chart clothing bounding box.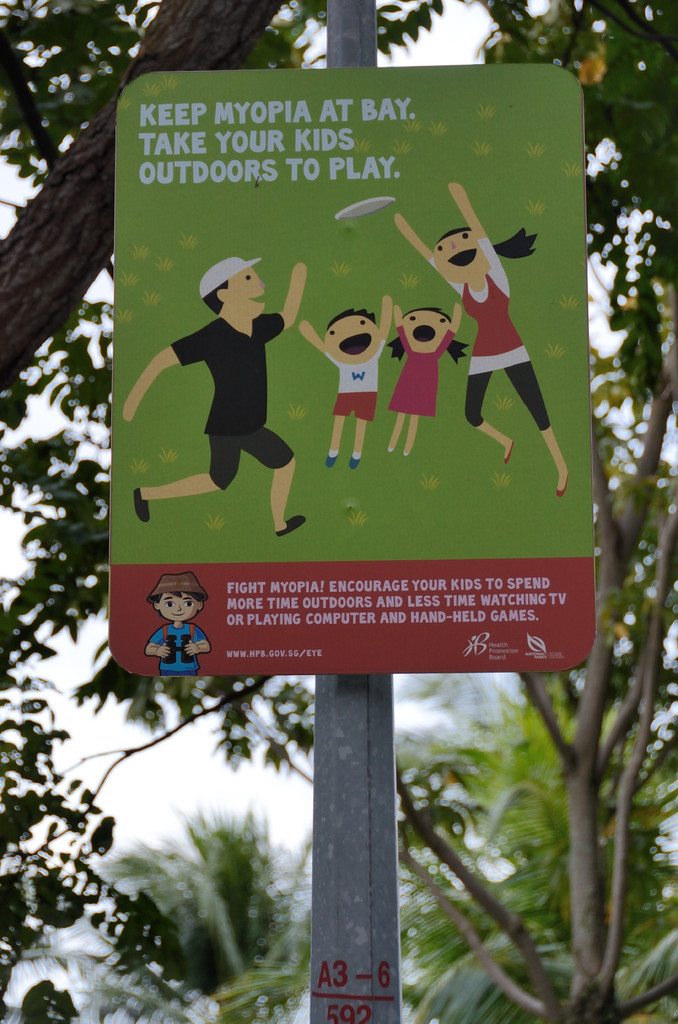
Charted: region(162, 250, 291, 479).
